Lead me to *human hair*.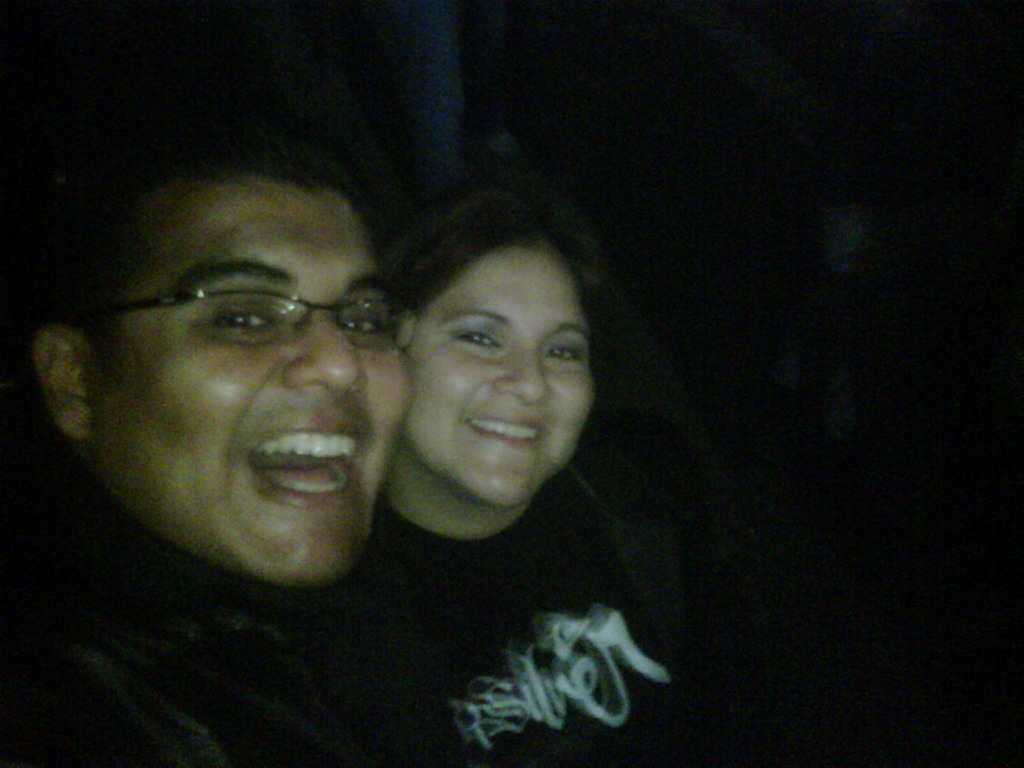
Lead to box=[42, 113, 370, 410].
